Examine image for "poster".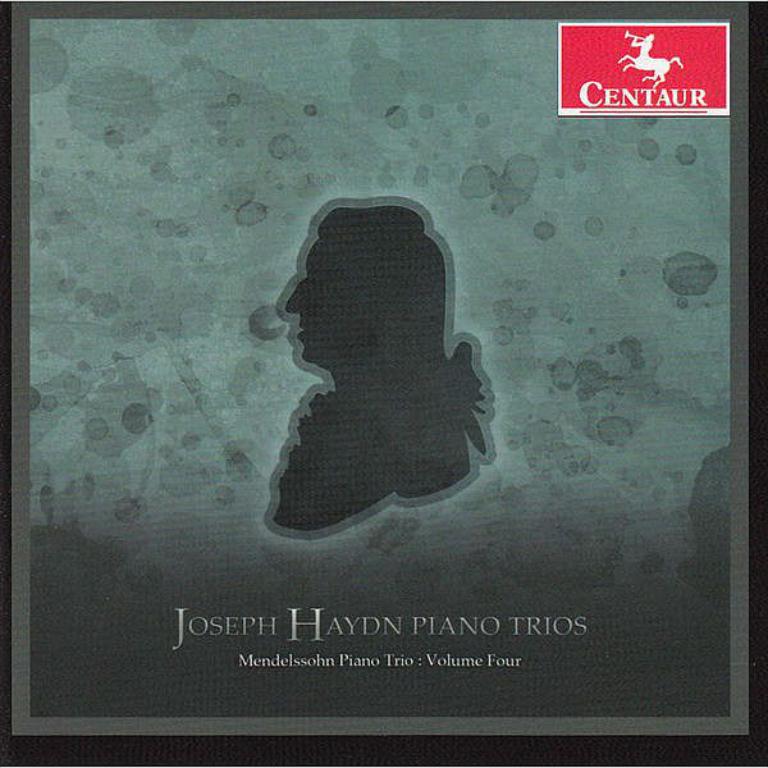
Examination result: (x1=0, y1=0, x2=767, y2=767).
